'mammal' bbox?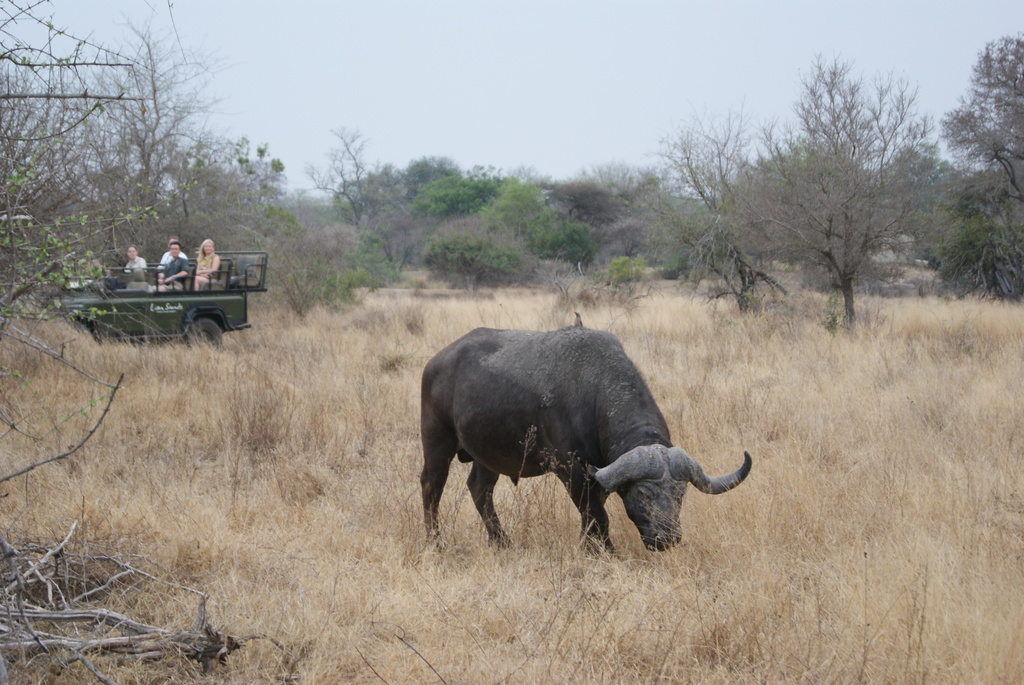
l=419, t=324, r=750, b=562
